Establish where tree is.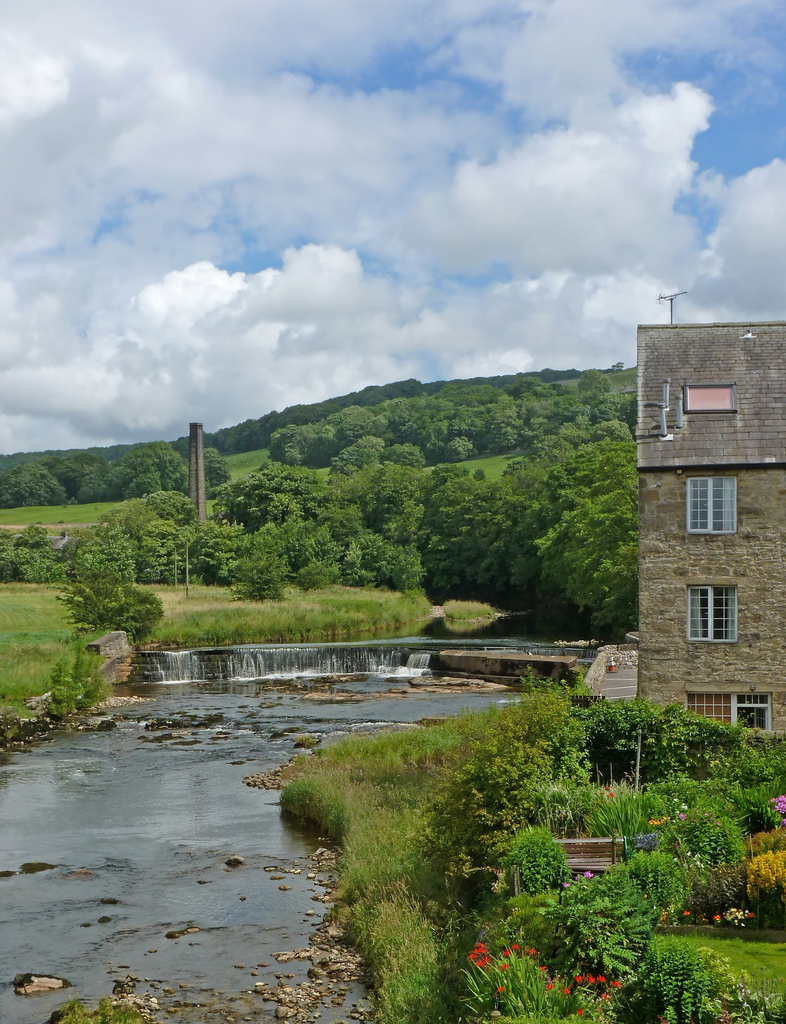
Established at 438:435:474:471.
